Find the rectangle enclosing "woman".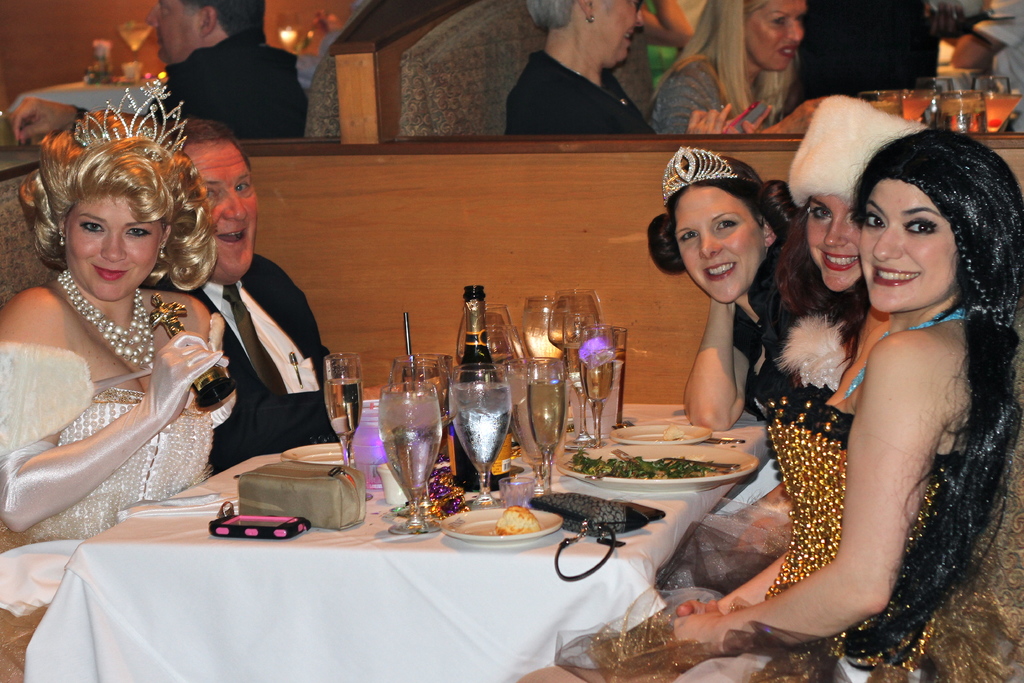
(x1=510, y1=126, x2=1023, y2=682).
